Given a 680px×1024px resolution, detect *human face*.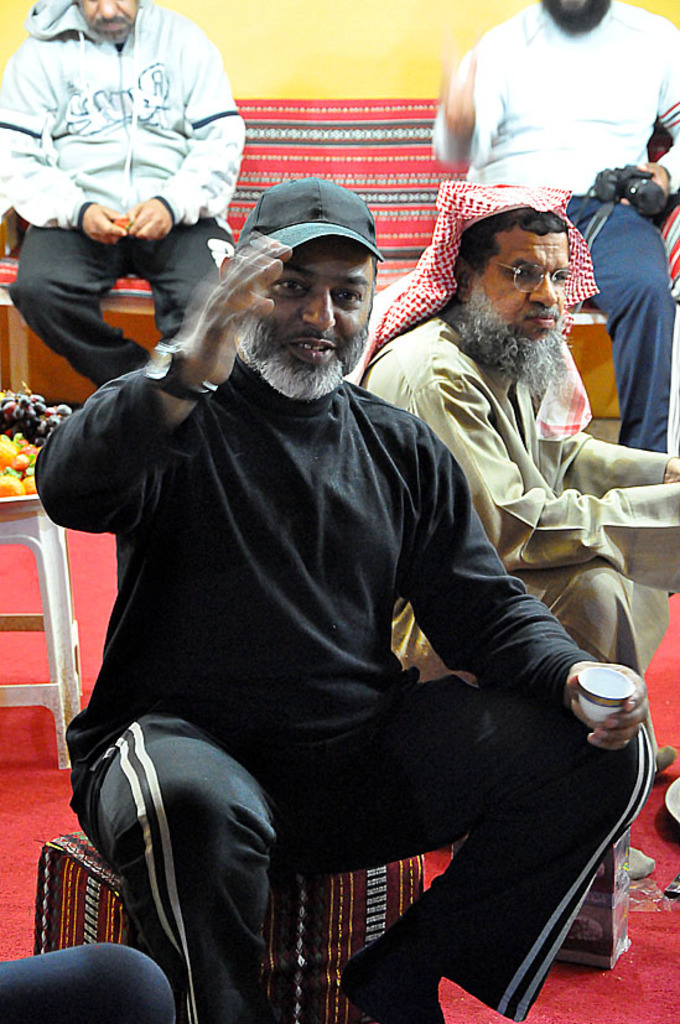
x1=243, y1=243, x2=373, y2=391.
